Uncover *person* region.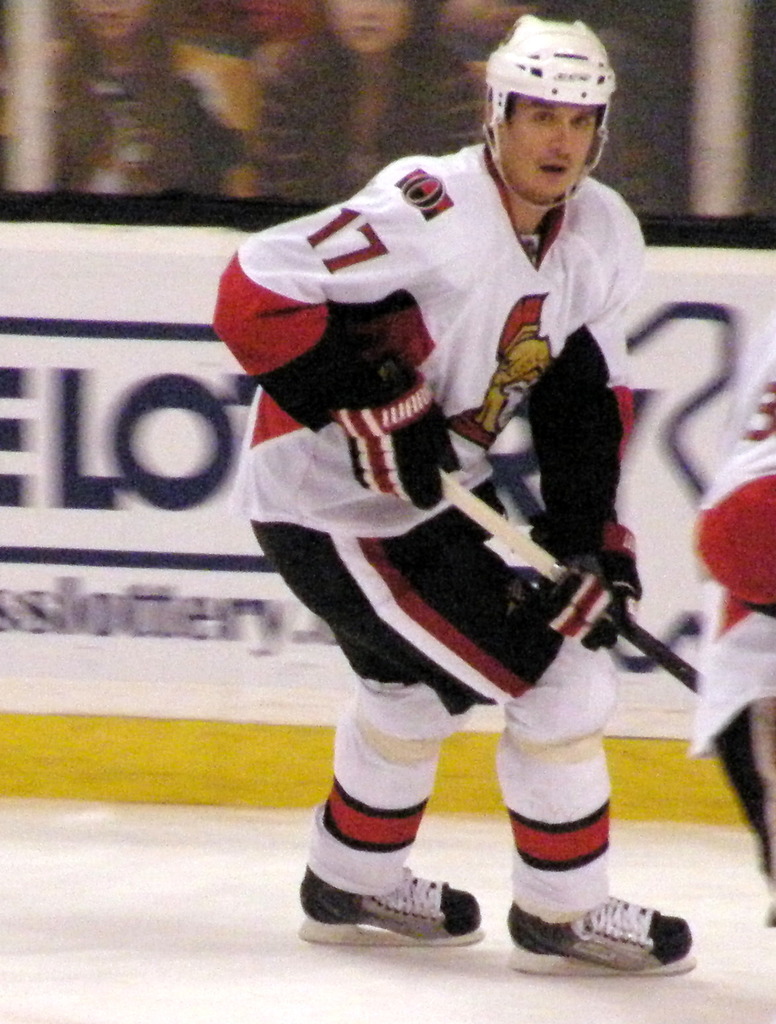
Uncovered: (279,42,692,960).
